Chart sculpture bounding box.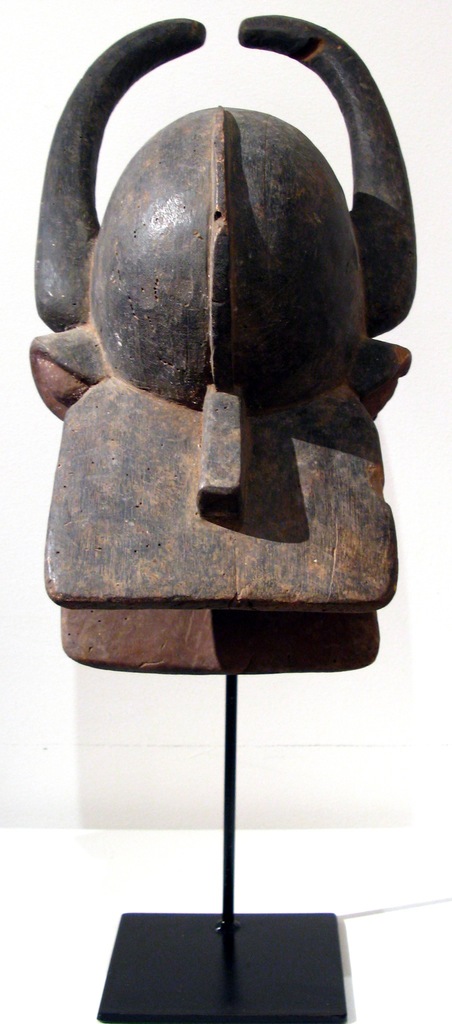
Charted: (x1=38, y1=16, x2=408, y2=582).
